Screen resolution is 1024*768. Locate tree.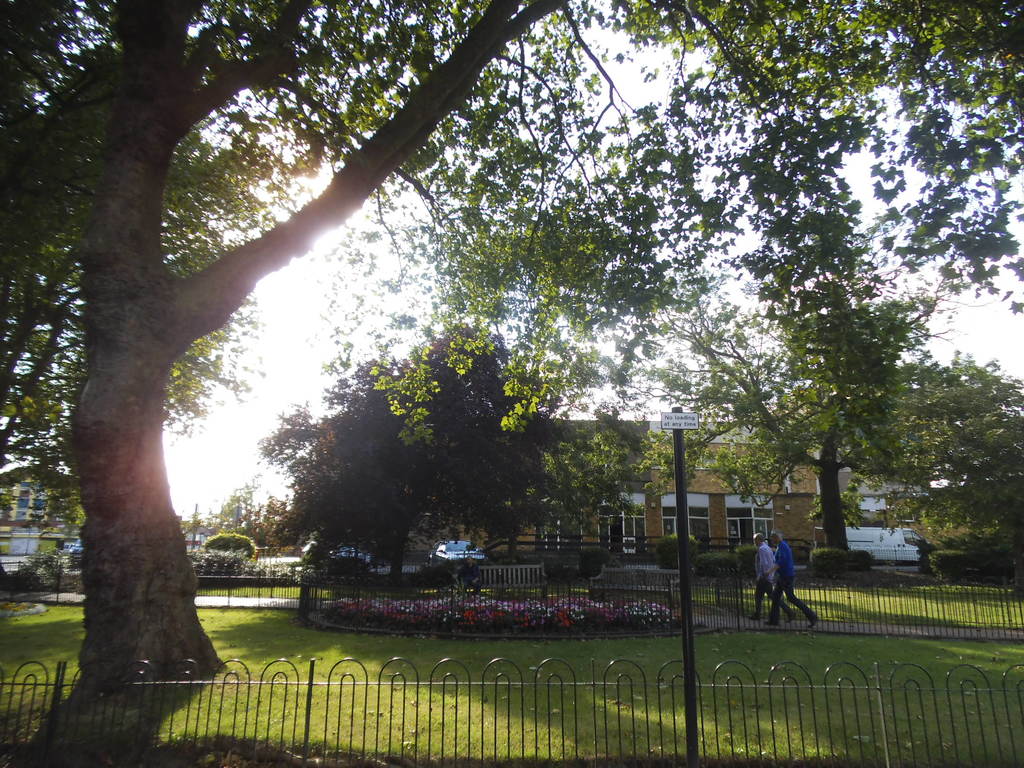
(left=856, top=352, right=1023, bottom=589).
